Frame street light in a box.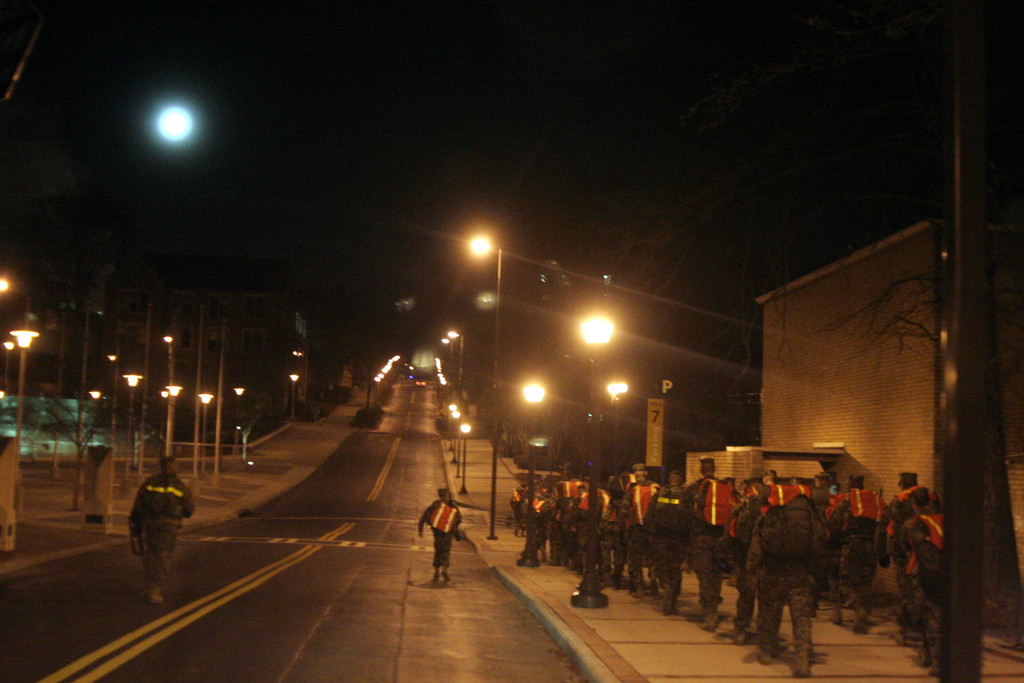
<box>0,277,29,319</box>.
